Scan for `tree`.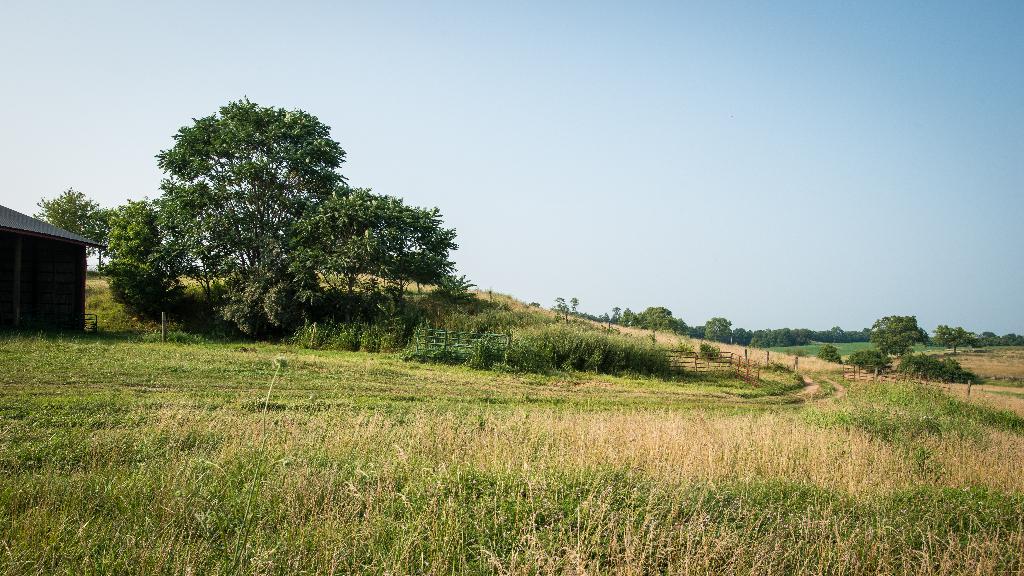
Scan result: x1=782, y1=326, x2=794, y2=347.
